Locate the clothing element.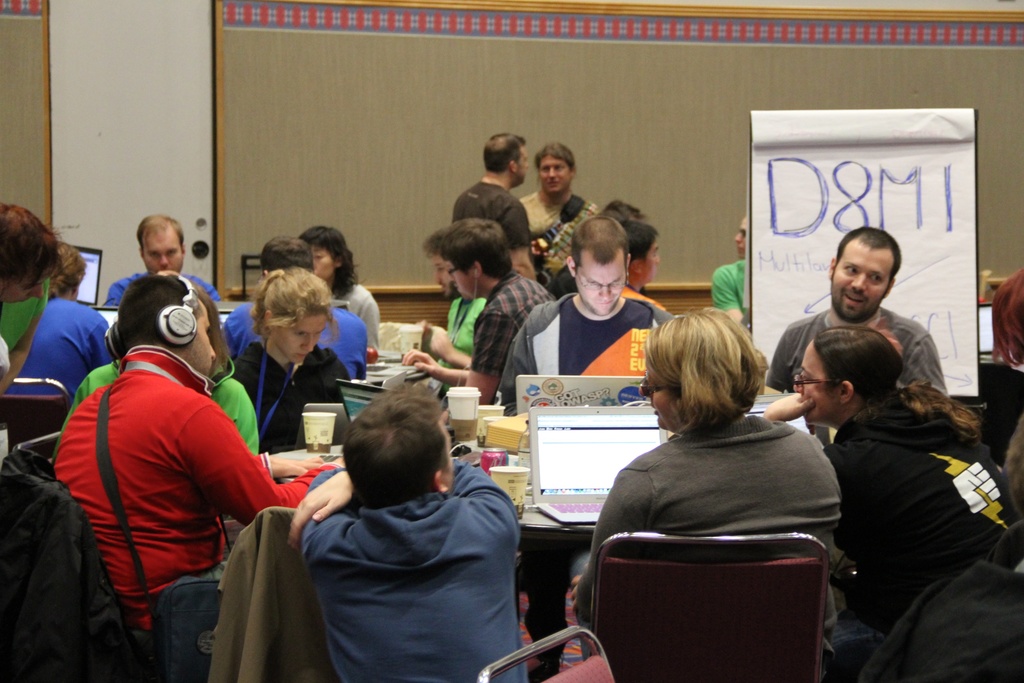
Element bbox: x1=769, y1=303, x2=957, y2=413.
